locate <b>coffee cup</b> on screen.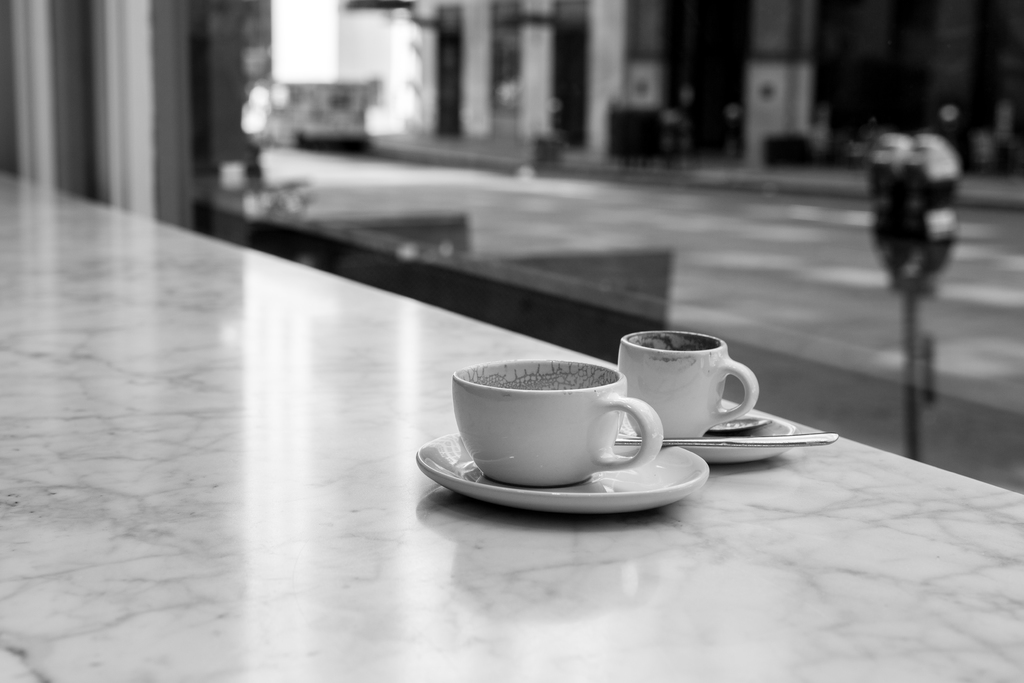
On screen at Rect(614, 327, 762, 440).
